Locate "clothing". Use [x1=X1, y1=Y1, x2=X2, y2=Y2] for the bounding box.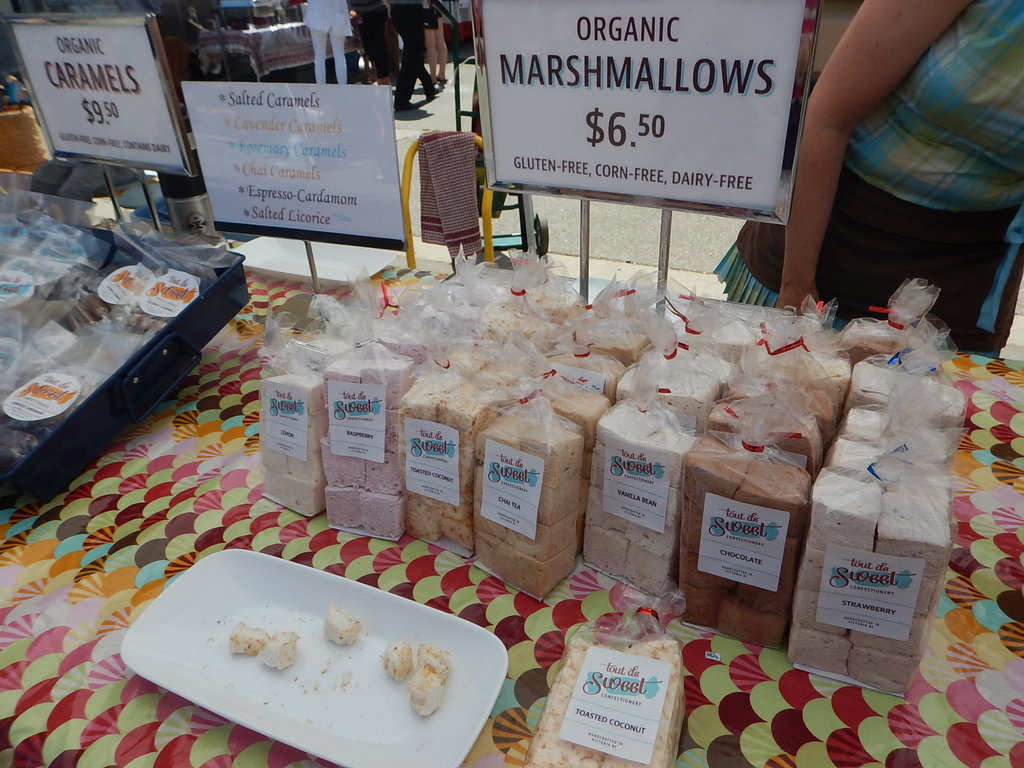
[x1=387, y1=0, x2=435, y2=93].
